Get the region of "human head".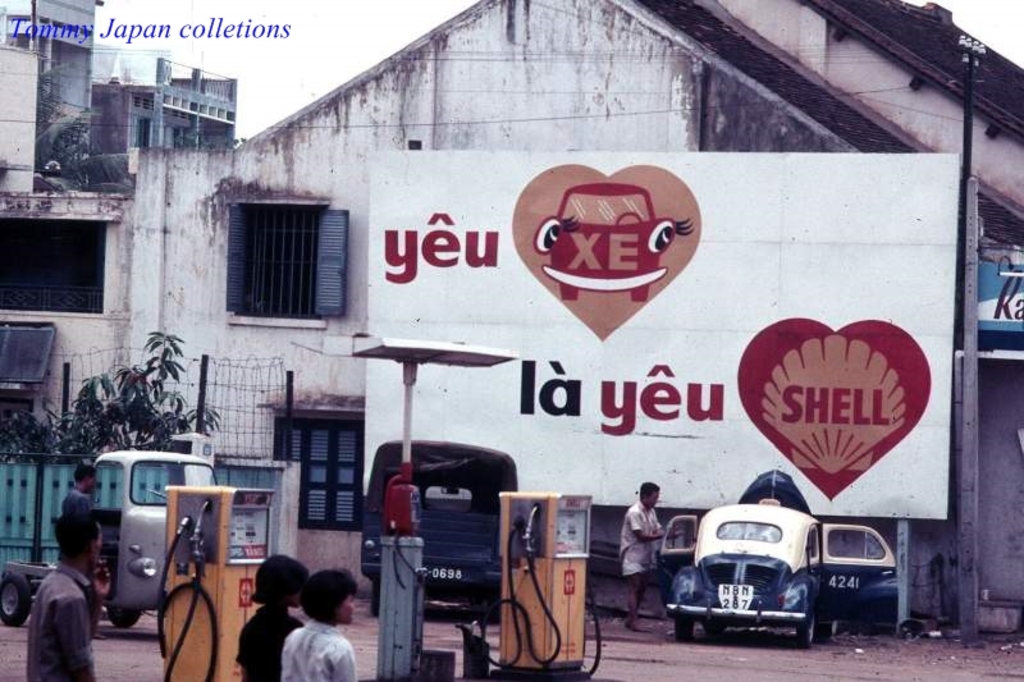
<box>73,461,97,491</box>.
